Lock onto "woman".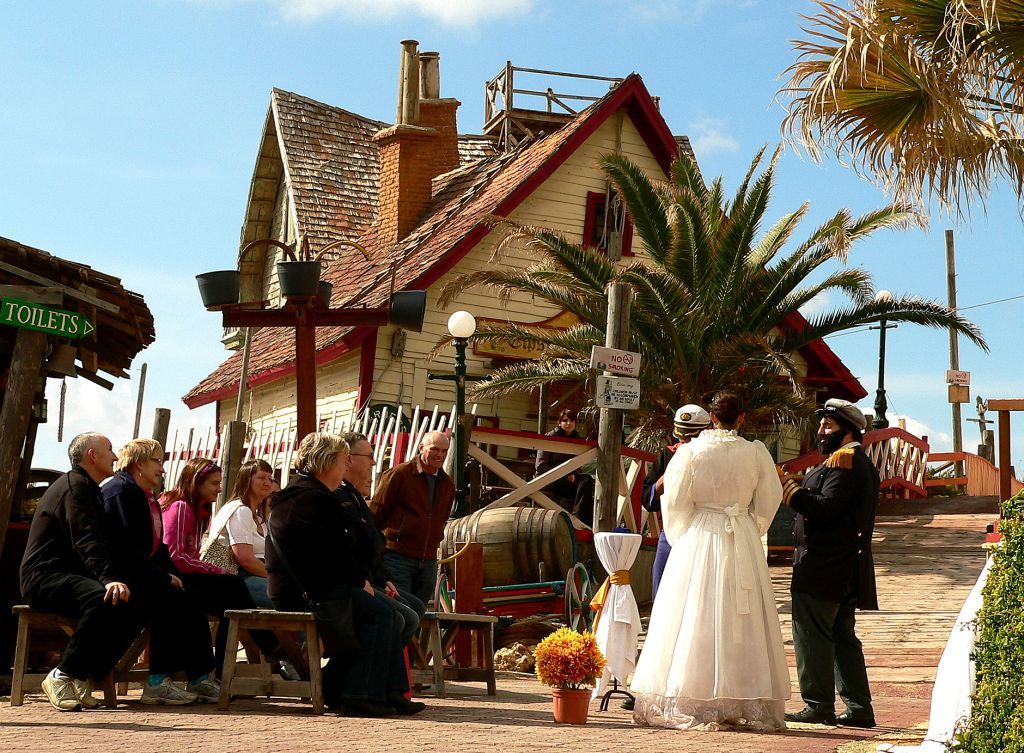
Locked: [265, 430, 413, 718].
